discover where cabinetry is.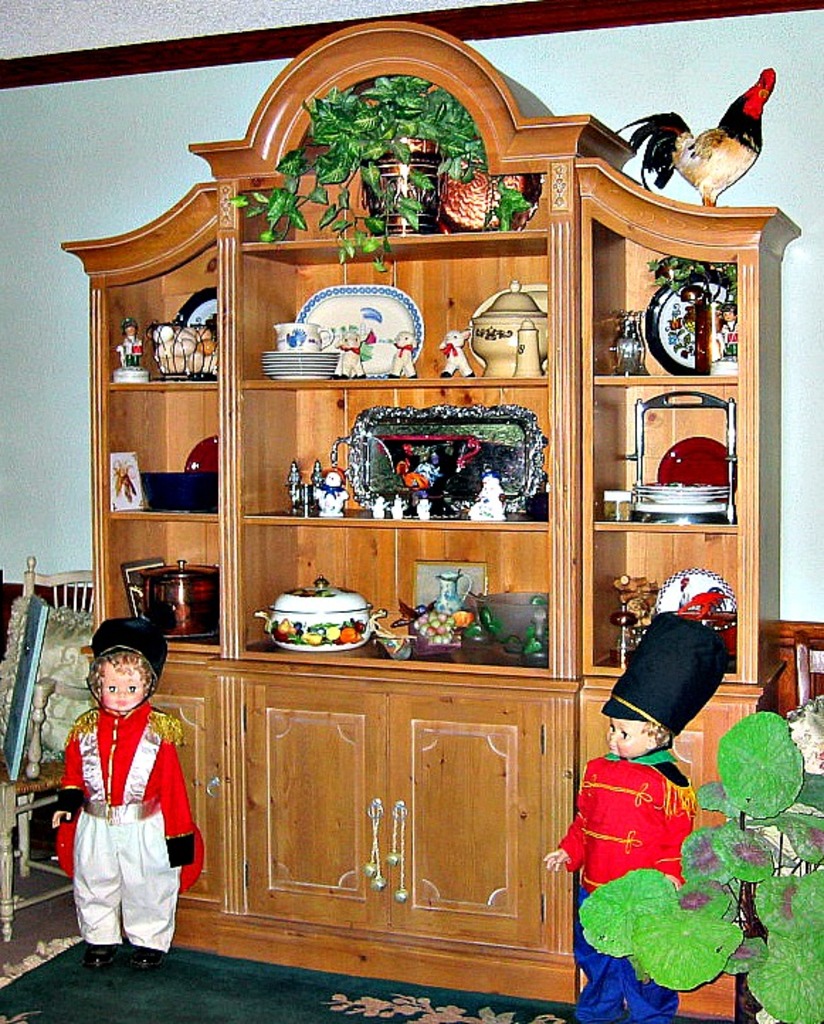
Discovered at <region>96, 657, 257, 918</region>.
